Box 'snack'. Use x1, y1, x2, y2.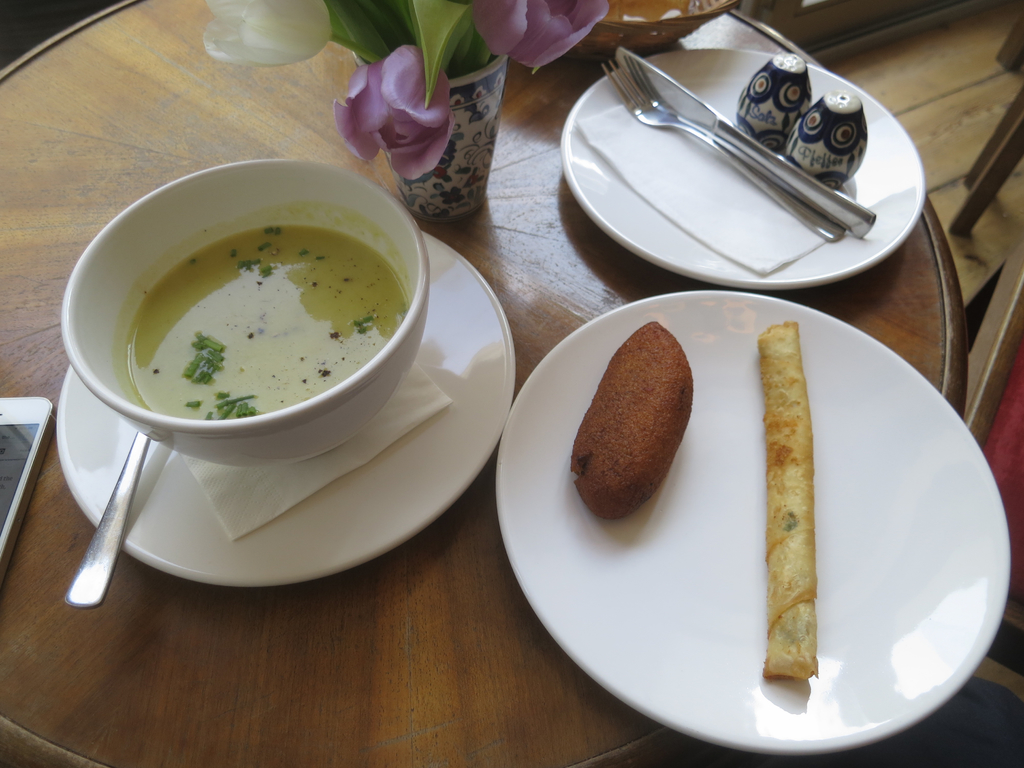
758, 318, 822, 678.
